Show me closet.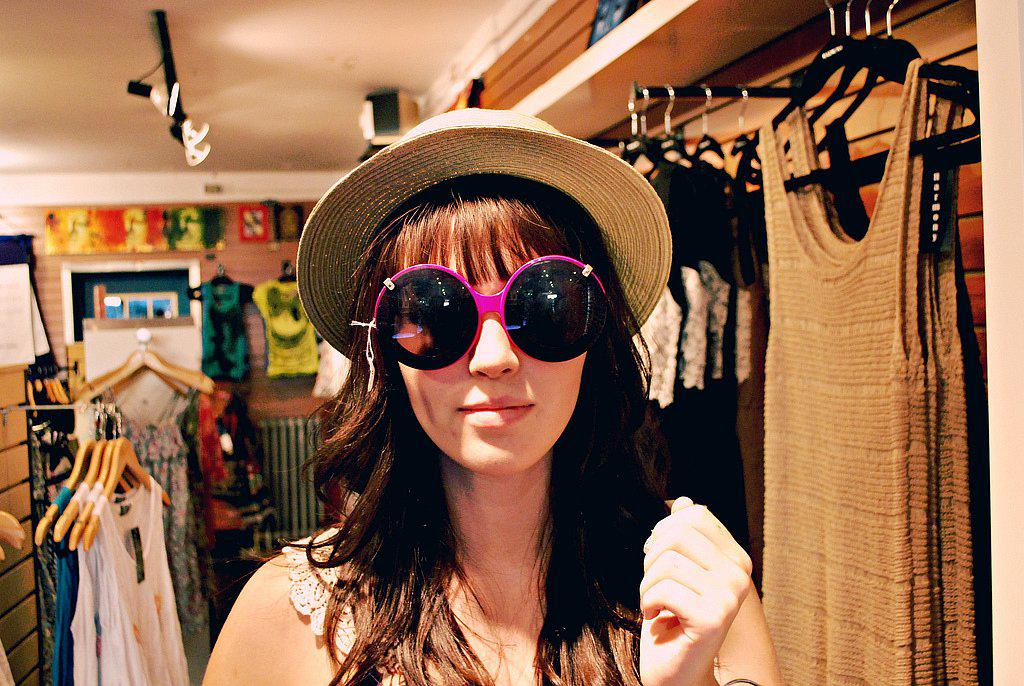
closet is here: <box>187,263,260,379</box>.
